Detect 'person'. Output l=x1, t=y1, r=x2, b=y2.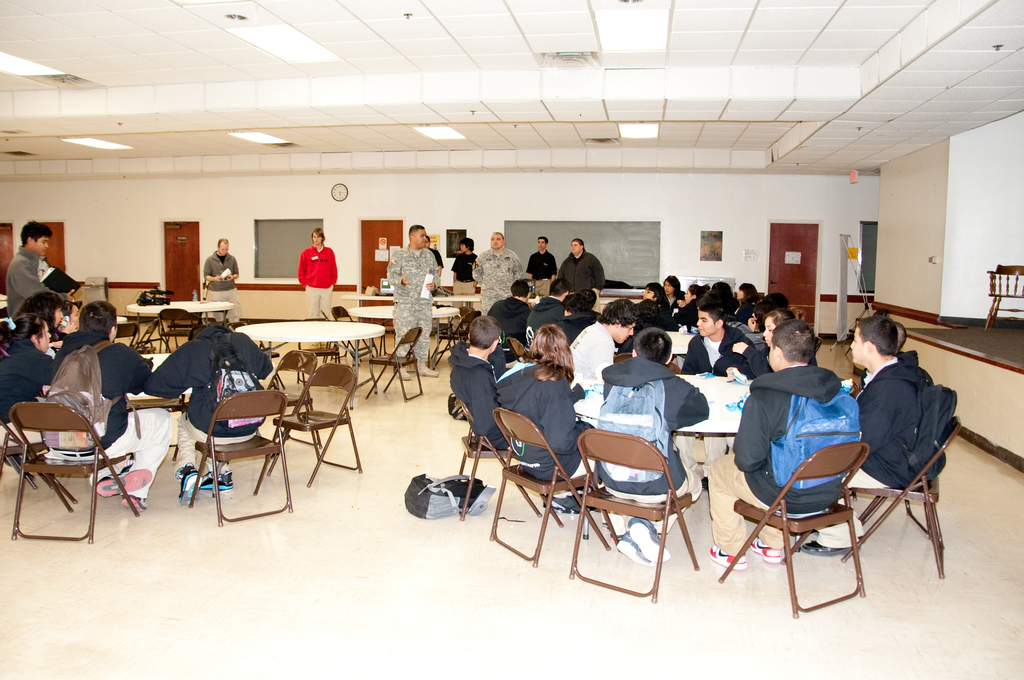
l=566, t=234, r=603, b=308.
